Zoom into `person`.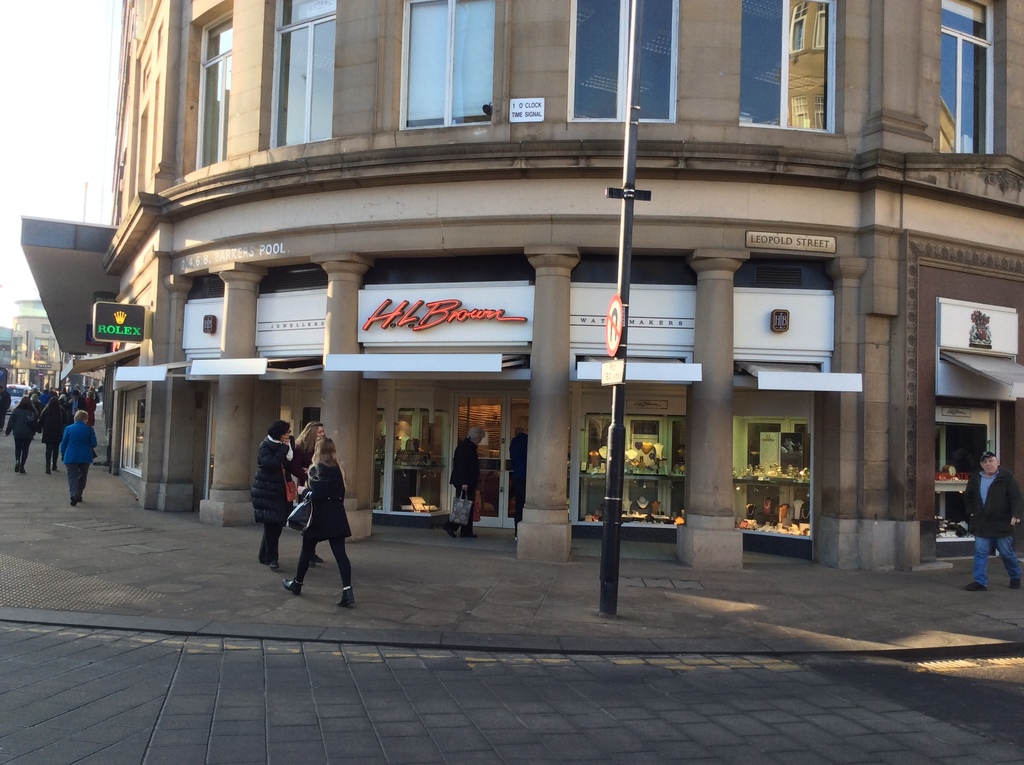
Zoom target: x1=445 y1=428 x2=493 y2=531.
